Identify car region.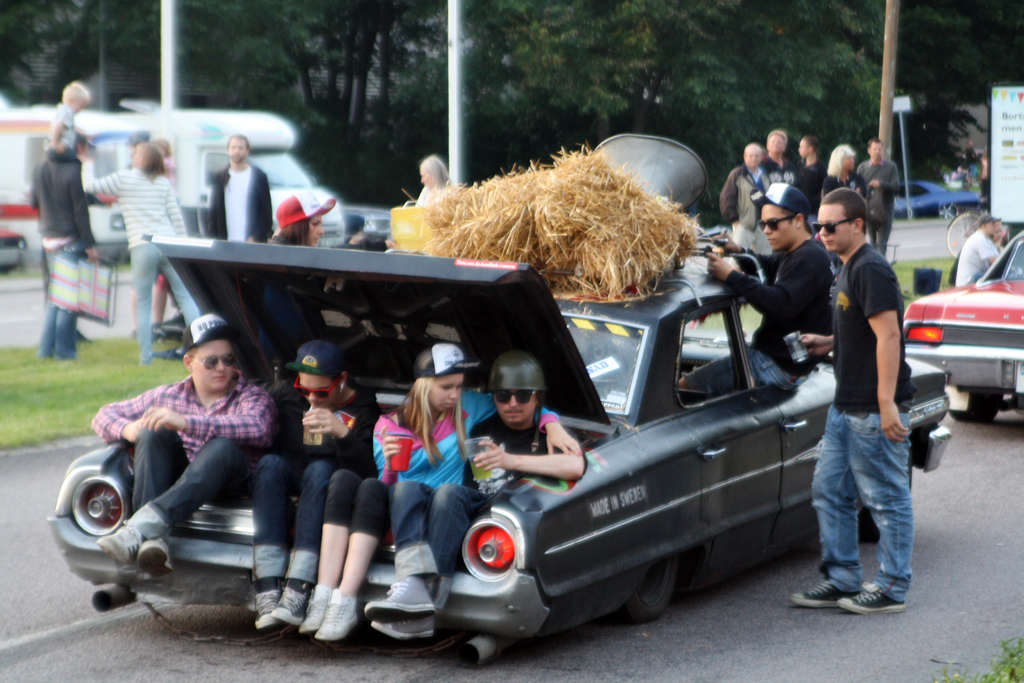
Region: <bbox>902, 237, 1023, 422</bbox>.
